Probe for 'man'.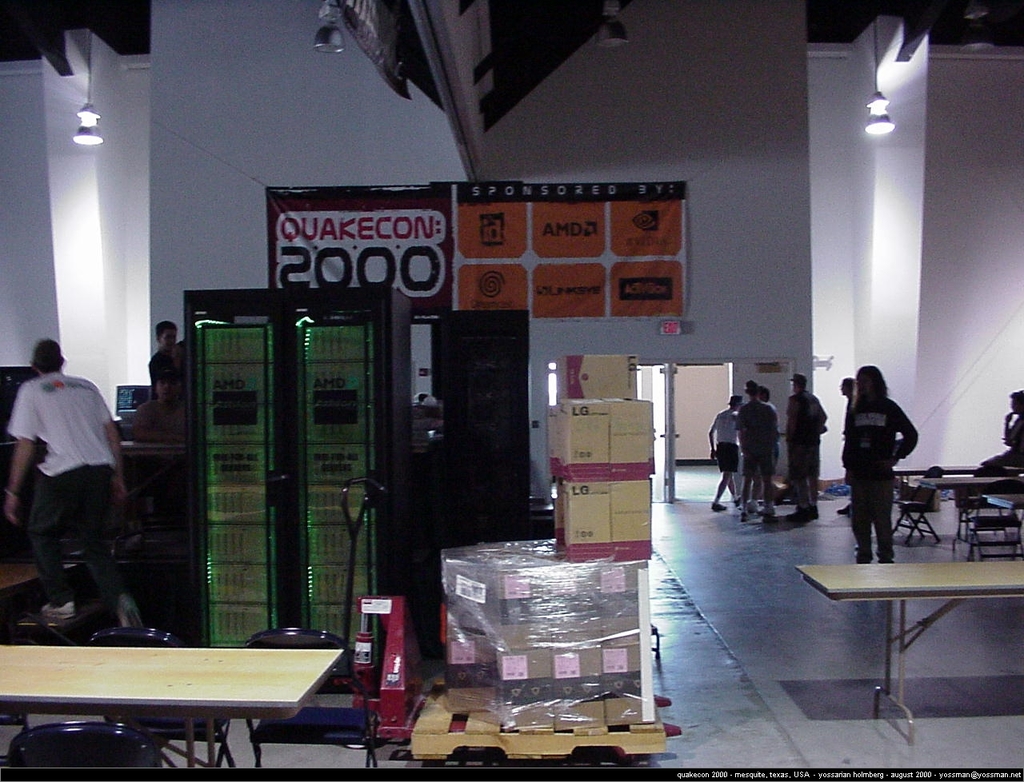
Probe result: (782,373,825,527).
